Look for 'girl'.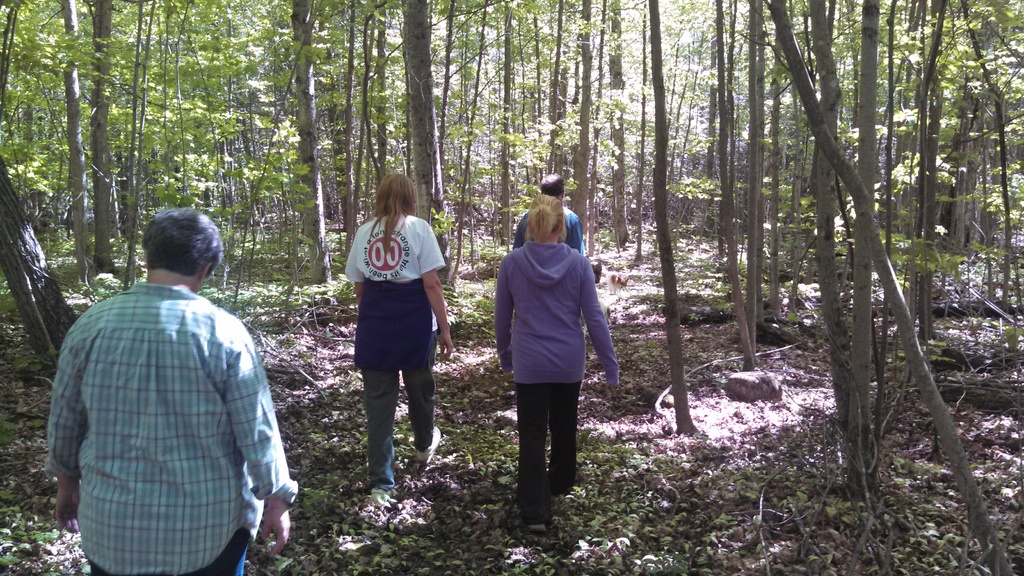
Found: (490,191,621,525).
